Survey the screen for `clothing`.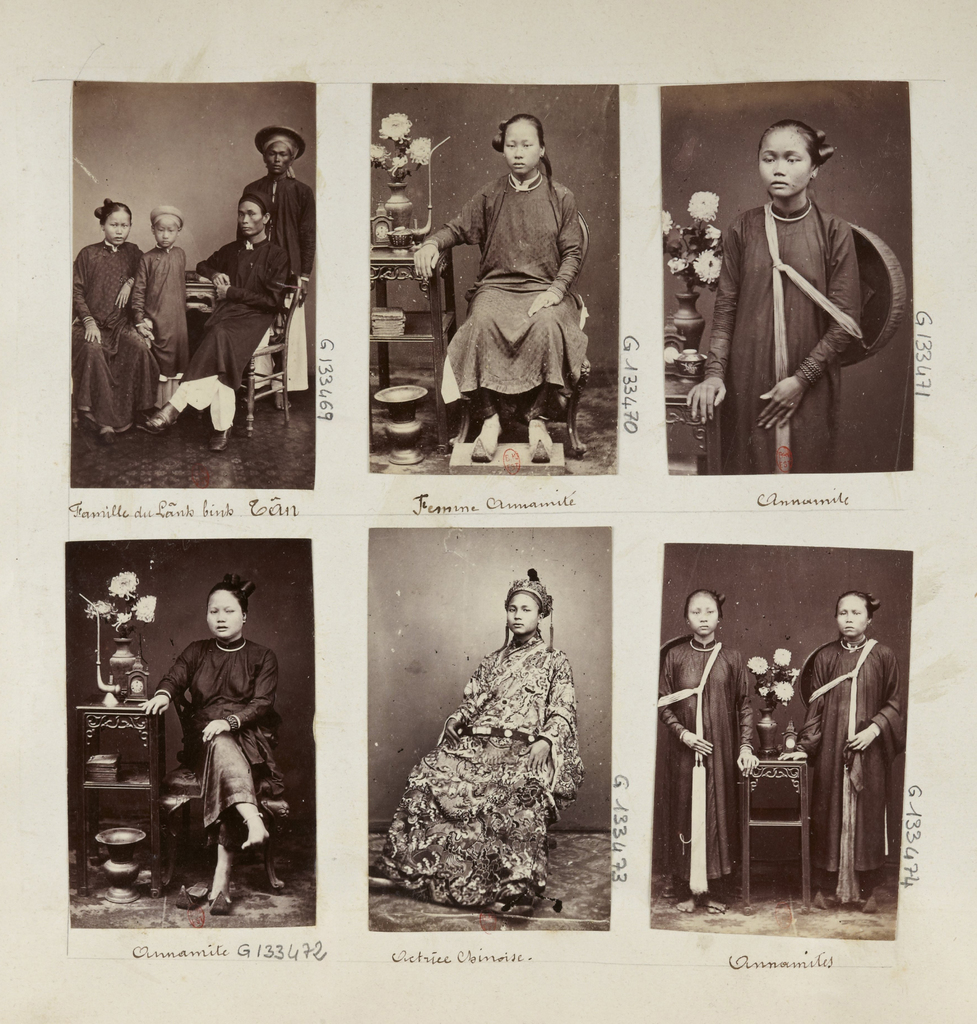
Survey found: detection(426, 164, 584, 421).
